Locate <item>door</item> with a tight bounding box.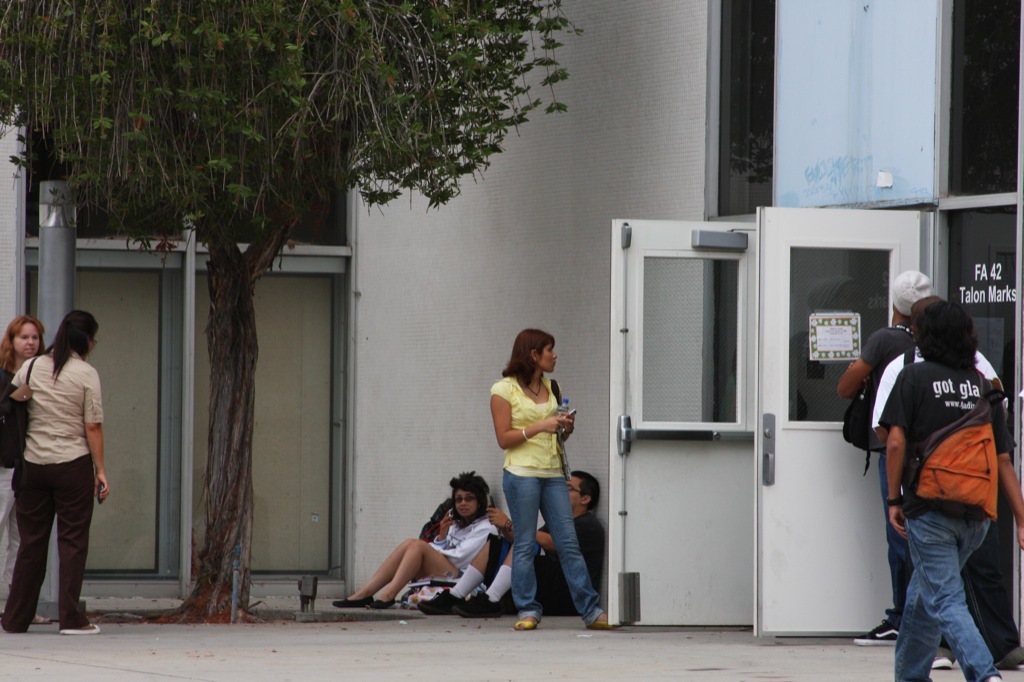
left=752, top=200, right=928, bottom=637.
